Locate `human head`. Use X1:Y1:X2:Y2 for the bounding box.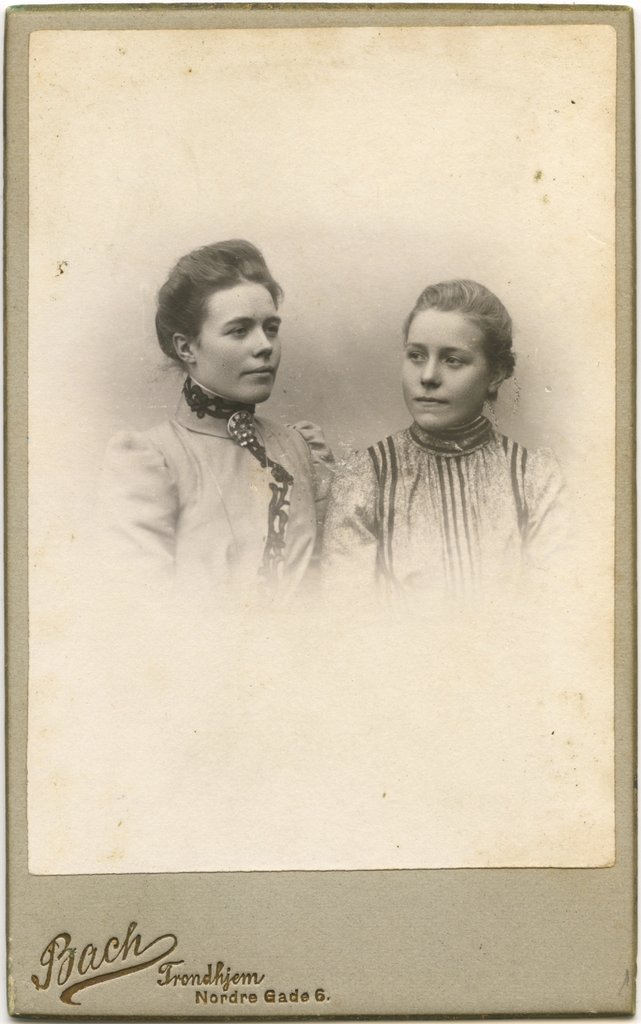
155:231:300:408.
